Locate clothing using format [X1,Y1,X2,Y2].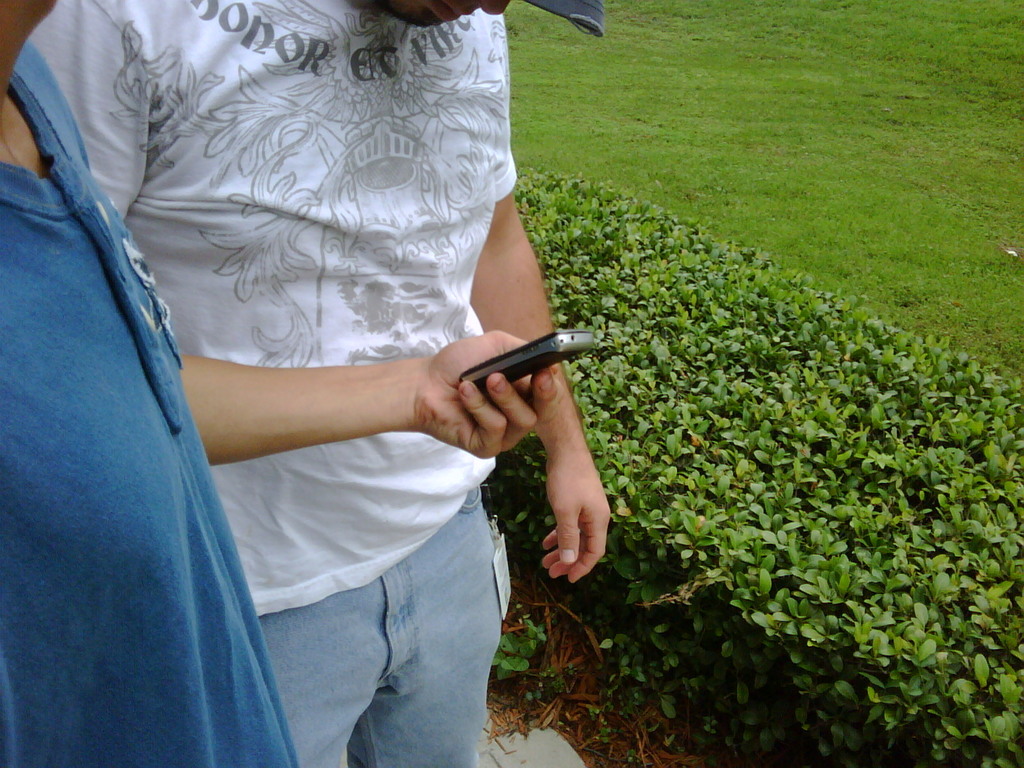
[32,0,518,764].
